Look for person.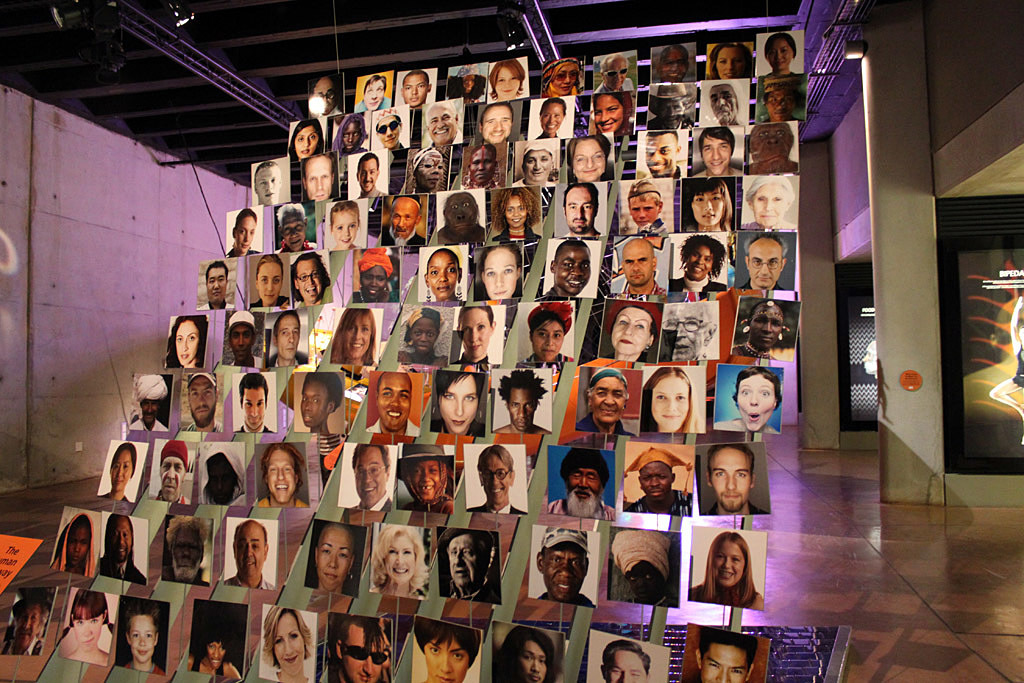
Found: locate(442, 528, 493, 598).
